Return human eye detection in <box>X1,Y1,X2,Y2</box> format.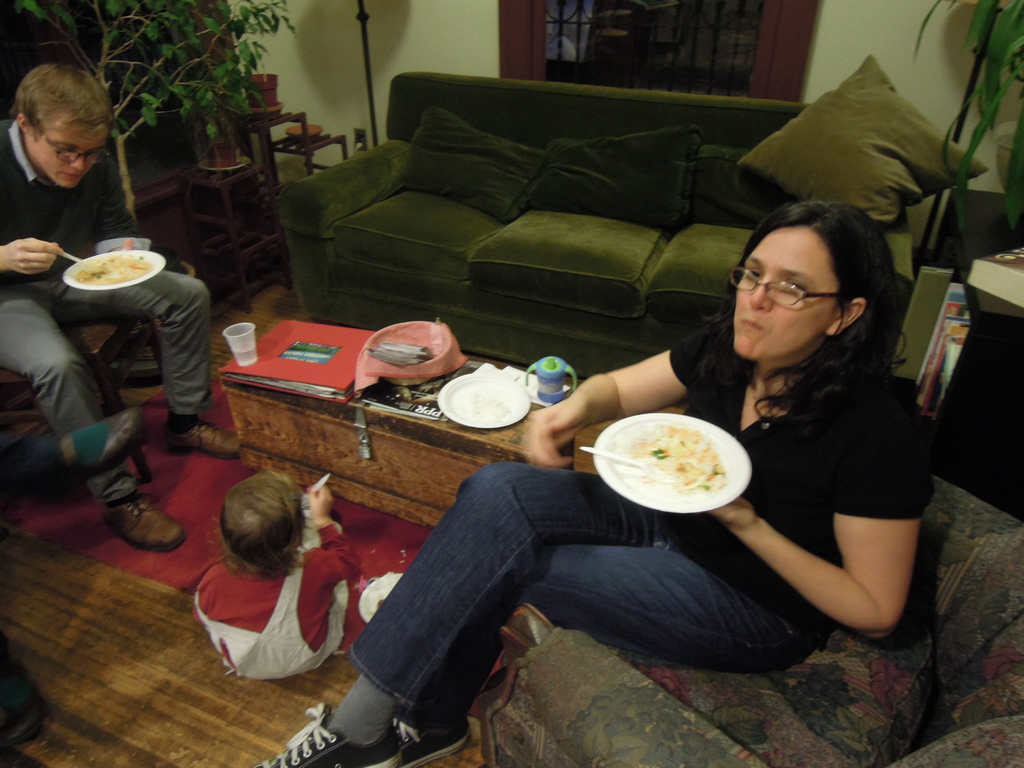
<box>772,276,804,298</box>.
